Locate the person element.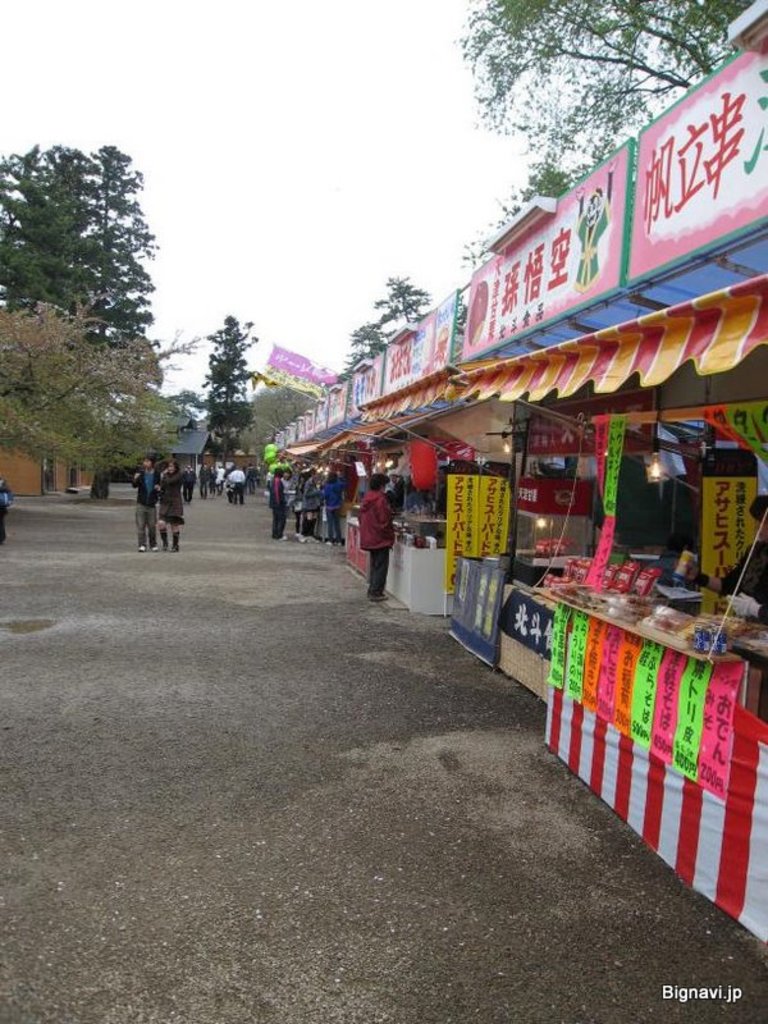
Element bbox: <region>361, 471, 394, 603</region>.
